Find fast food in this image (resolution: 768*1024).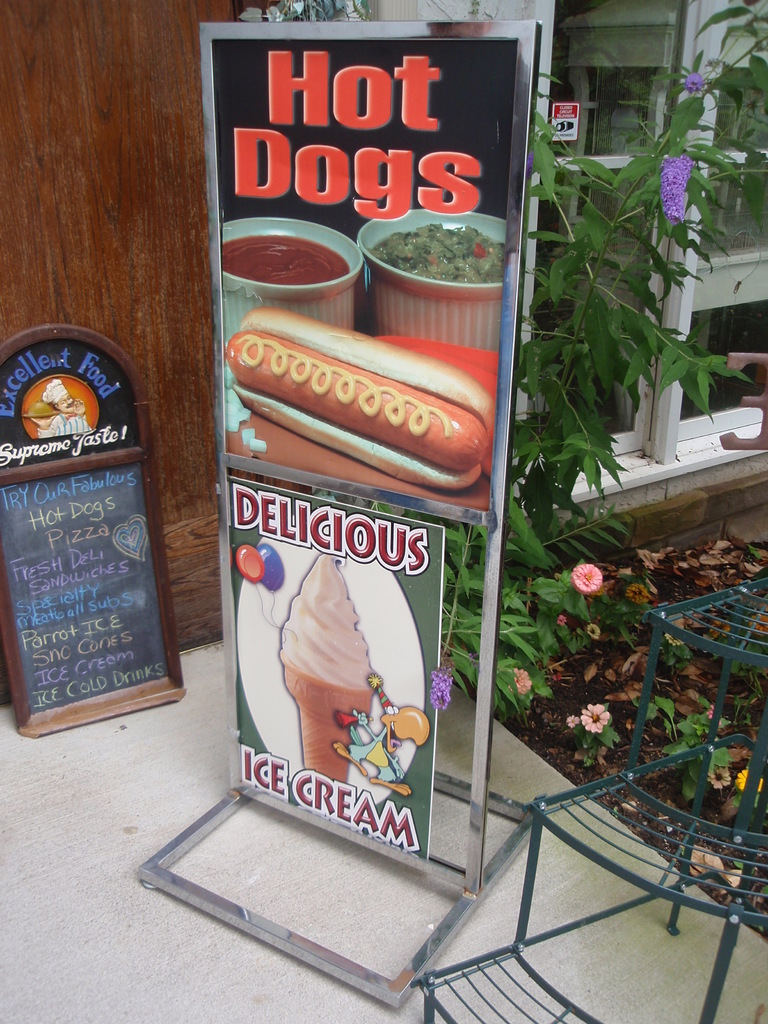
371,223,500,278.
